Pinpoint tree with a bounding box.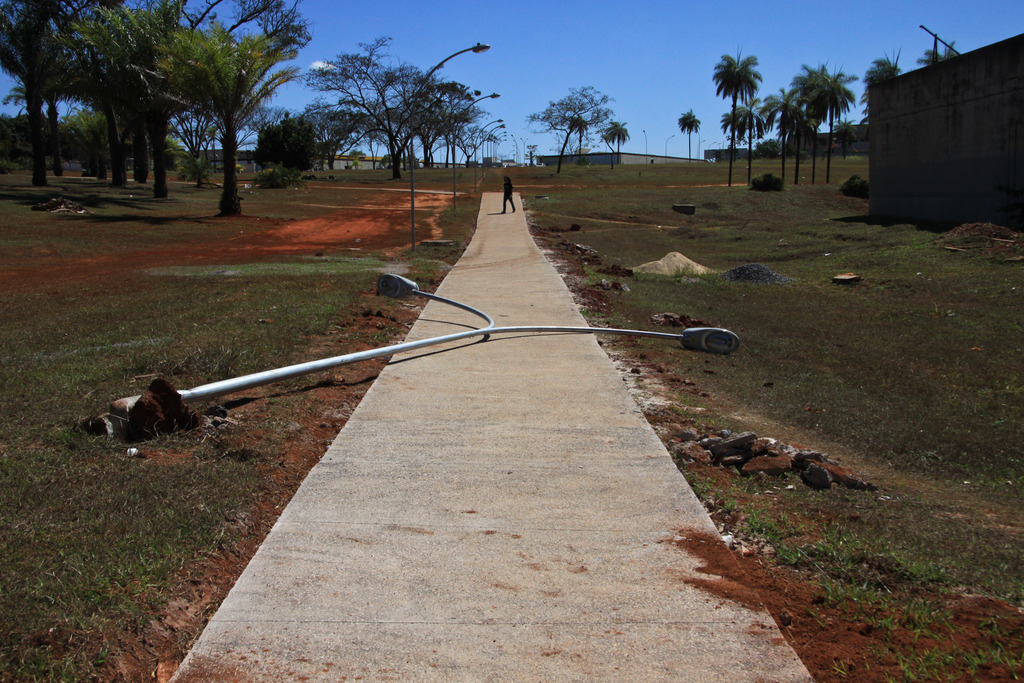
[525, 86, 614, 174].
